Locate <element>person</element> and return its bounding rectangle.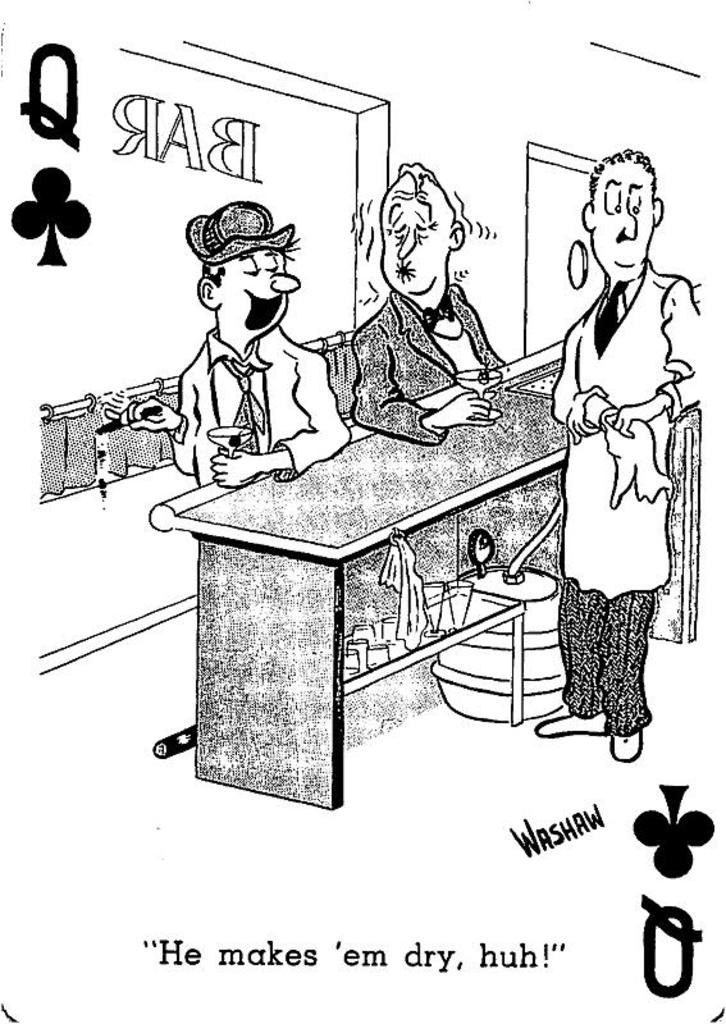
353:157:516:444.
